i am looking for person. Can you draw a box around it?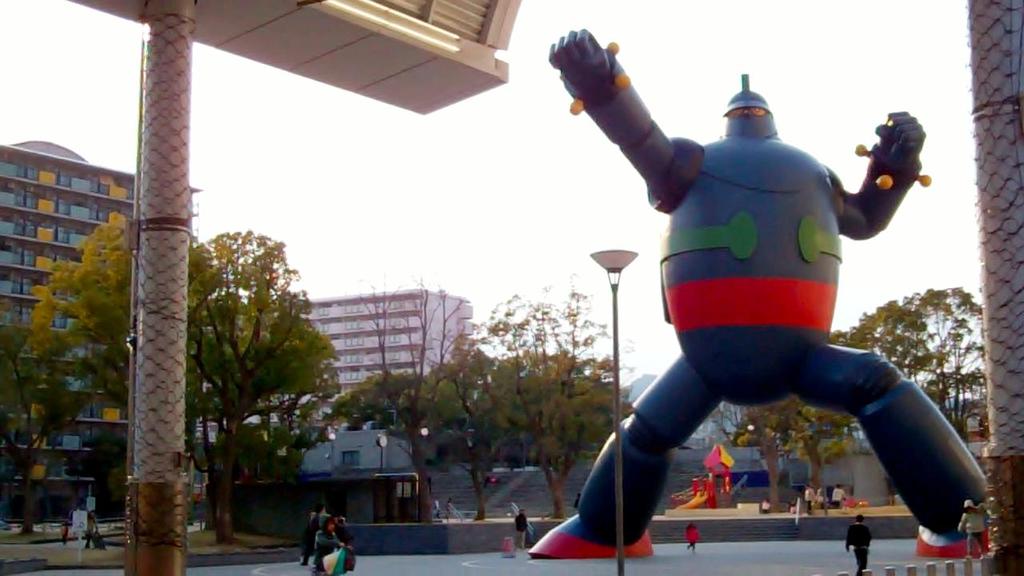
Sure, the bounding box is (800, 484, 814, 516).
